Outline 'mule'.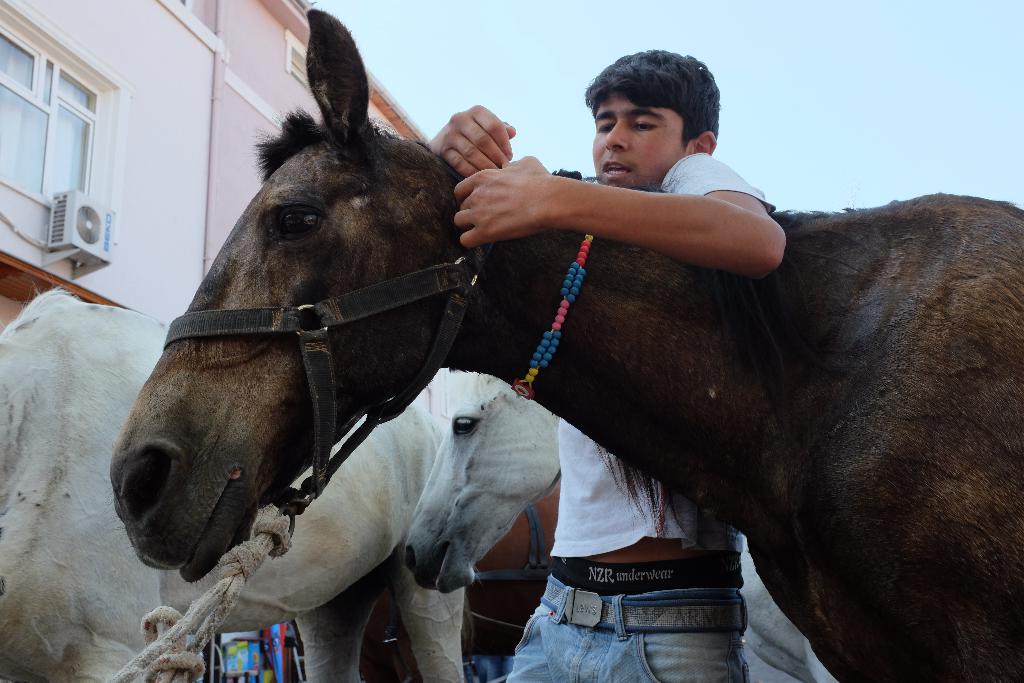
Outline: bbox=(108, 7, 1023, 682).
